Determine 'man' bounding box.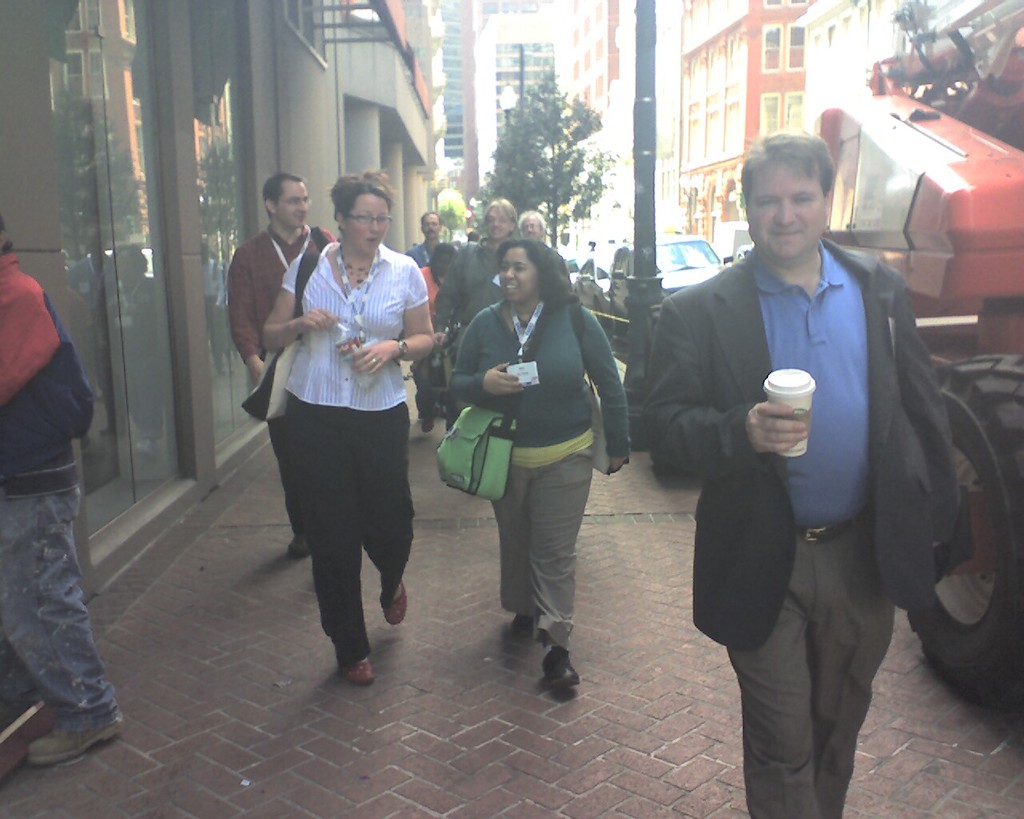
Determined: x1=662 y1=137 x2=954 y2=801.
